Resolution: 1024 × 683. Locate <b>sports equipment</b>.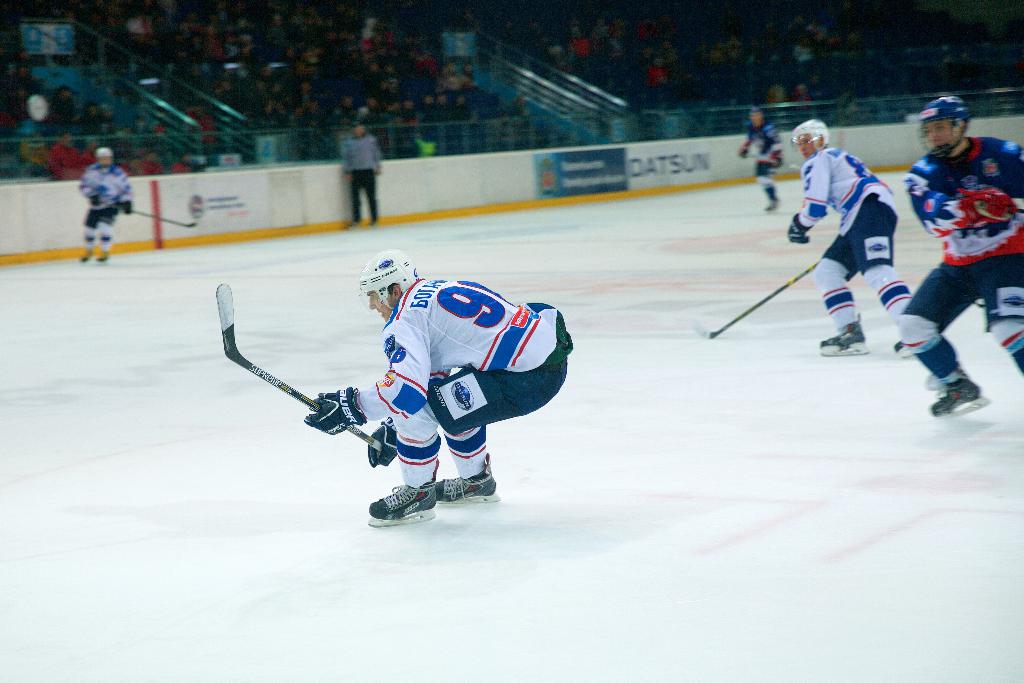
126/206/197/231.
